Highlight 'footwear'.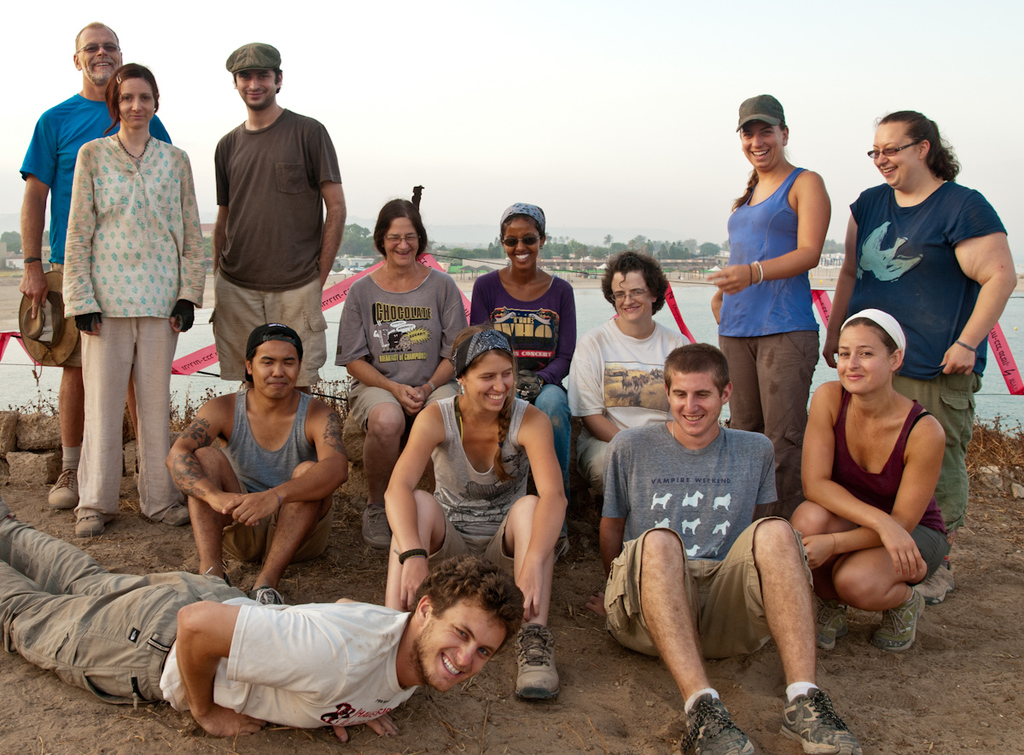
Highlighted region: [left=358, top=502, right=394, bottom=552].
